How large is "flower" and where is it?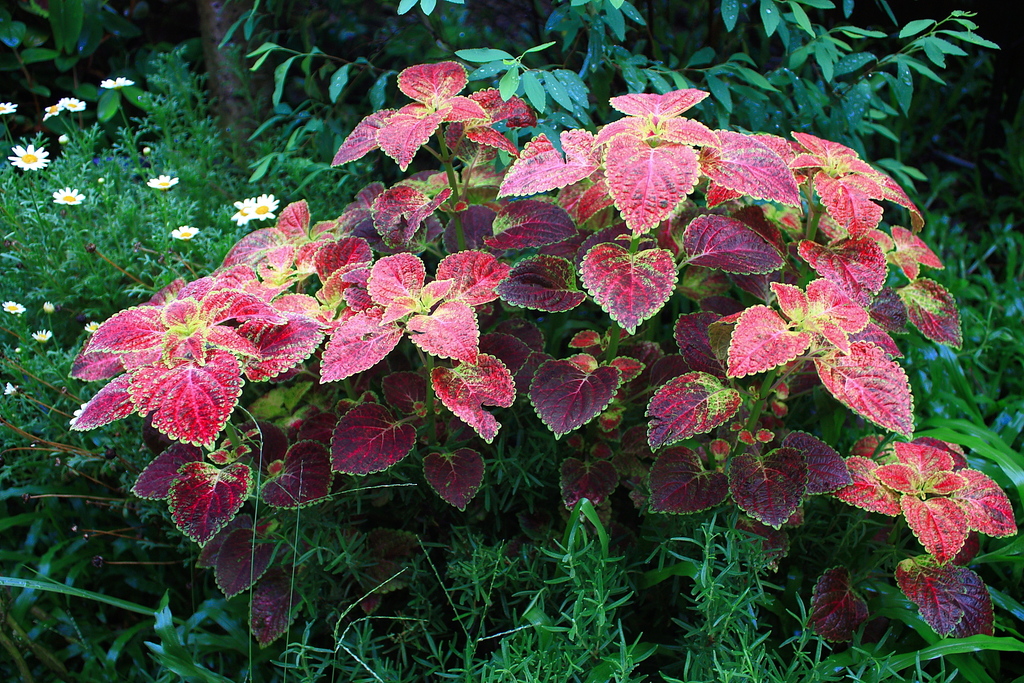
Bounding box: left=173, top=224, right=195, bottom=242.
